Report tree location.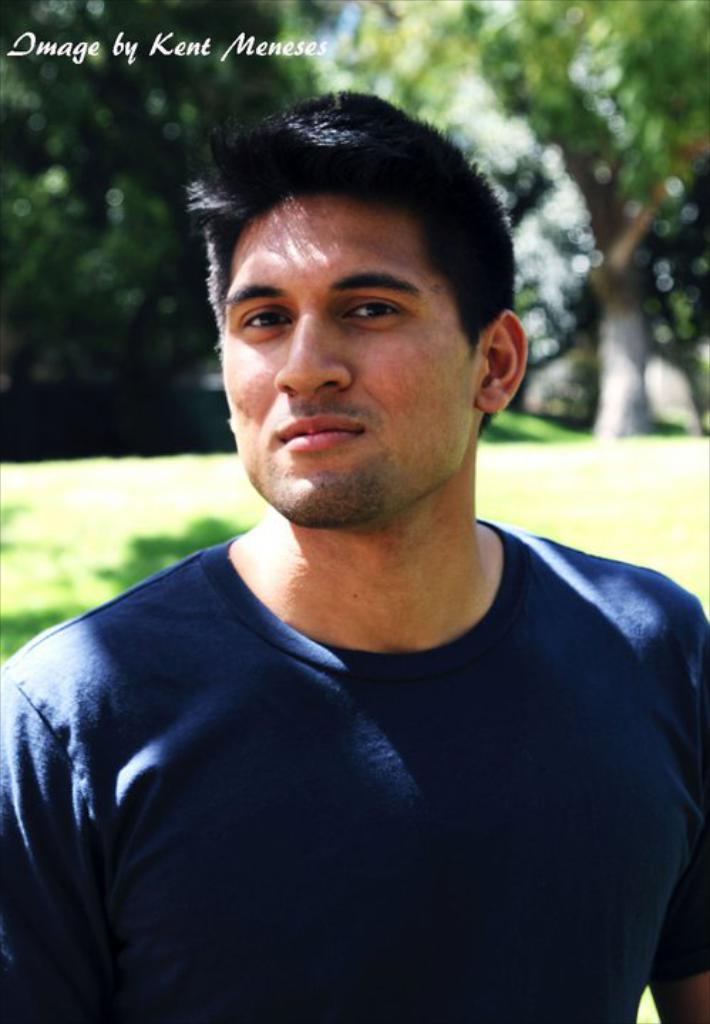
Report: x1=407 y1=0 x2=709 y2=449.
